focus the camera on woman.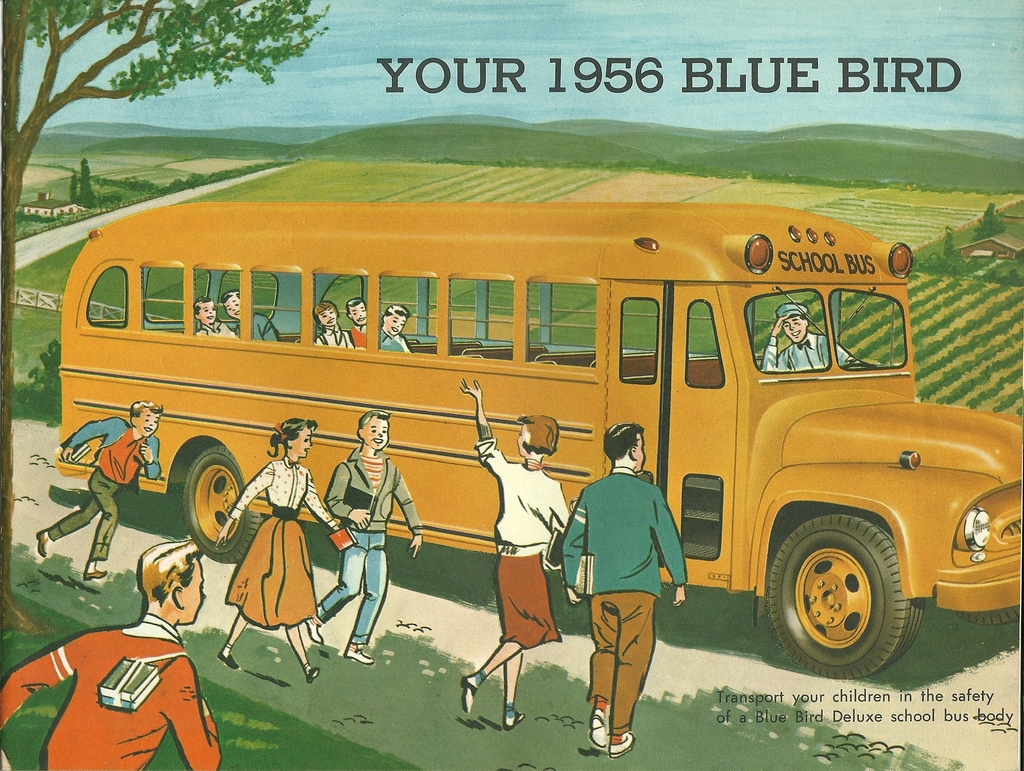
Focus region: 451,380,574,729.
